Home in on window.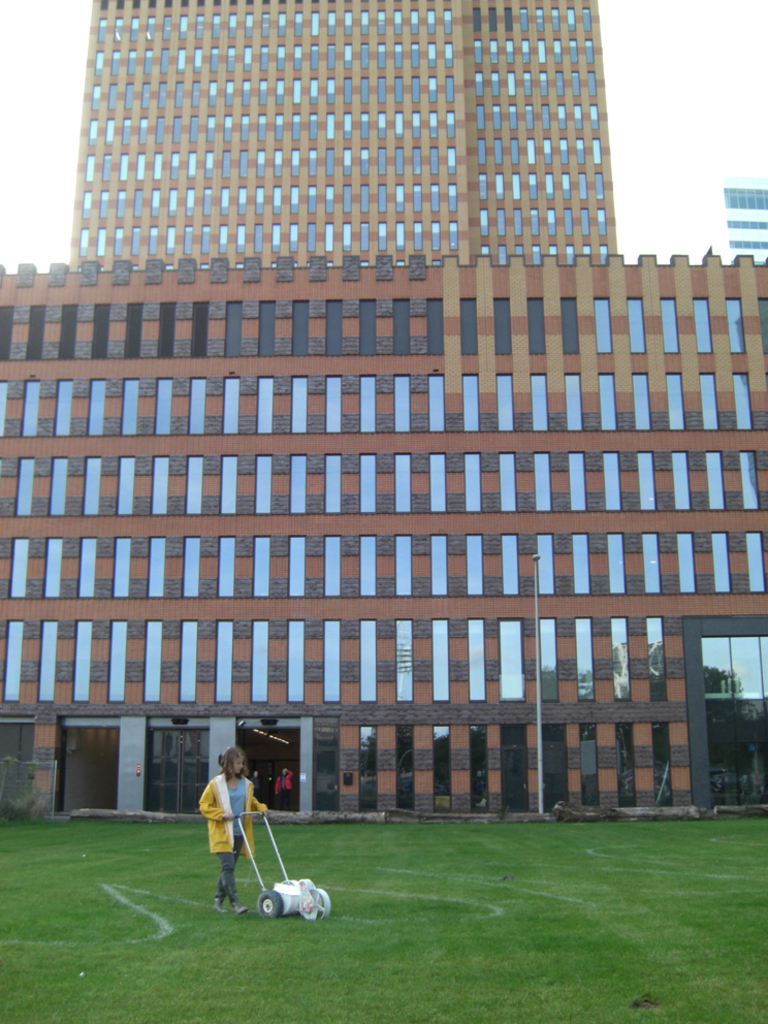
Homed in at select_region(460, 299, 476, 356).
